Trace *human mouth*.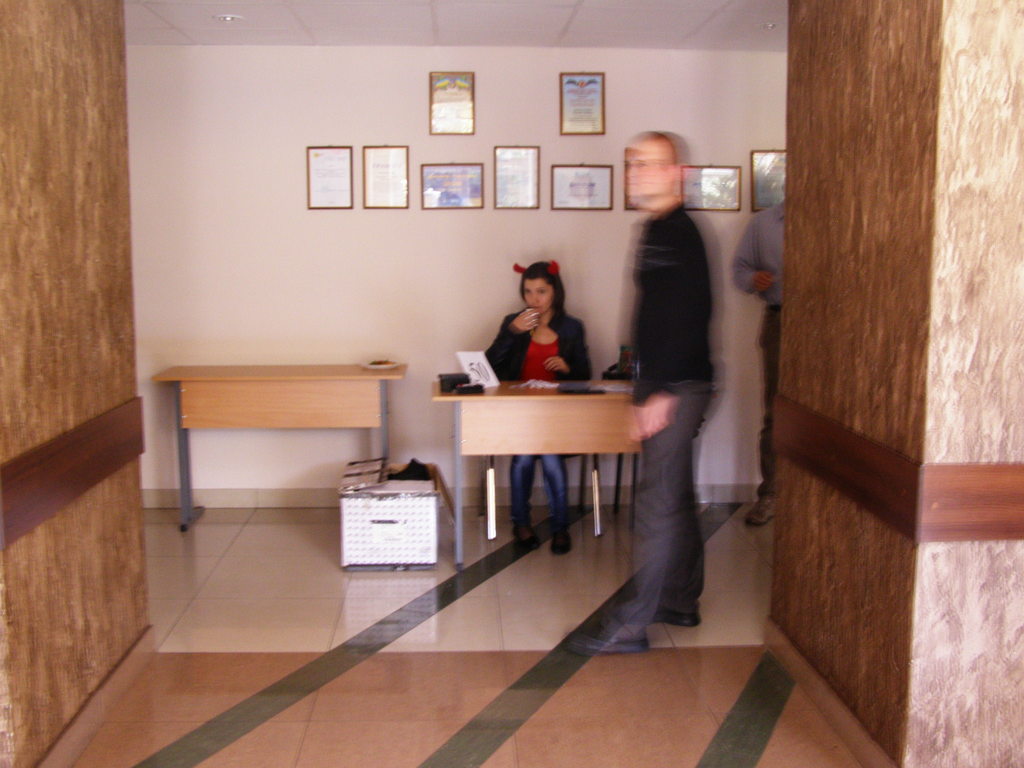
Traced to [529,305,543,311].
